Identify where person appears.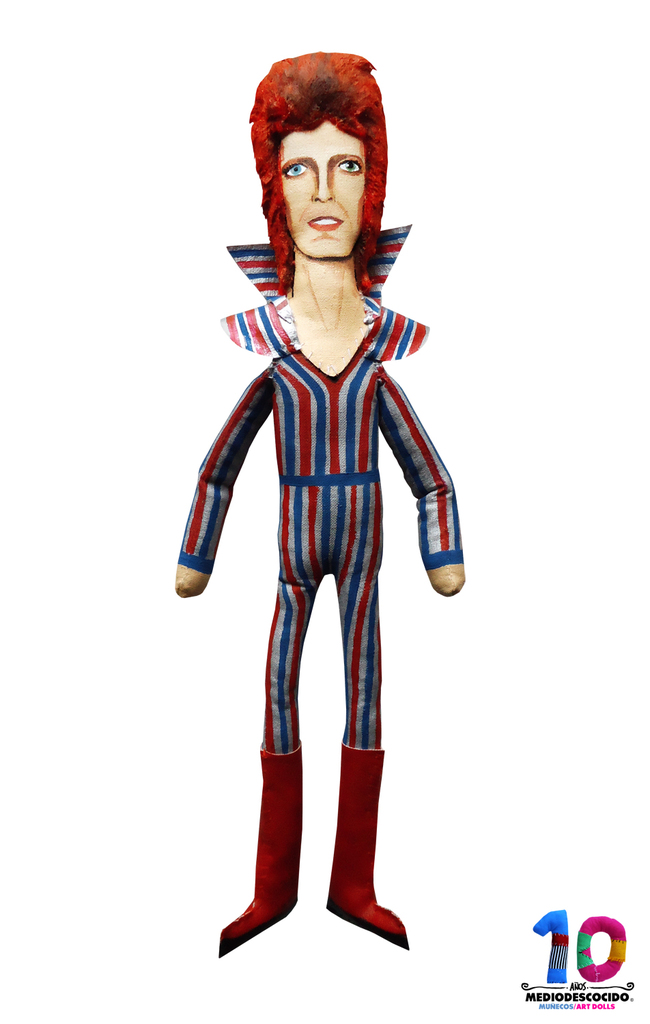
Appears at [x1=186, y1=32, x2=488, y2=954].
